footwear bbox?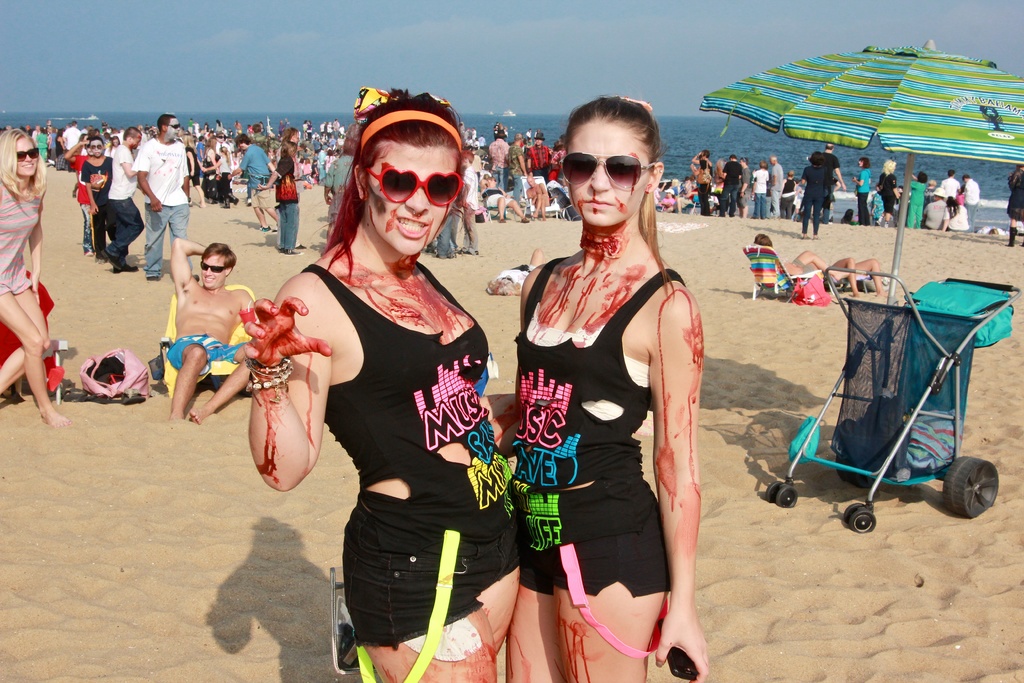
145/272/161/283
